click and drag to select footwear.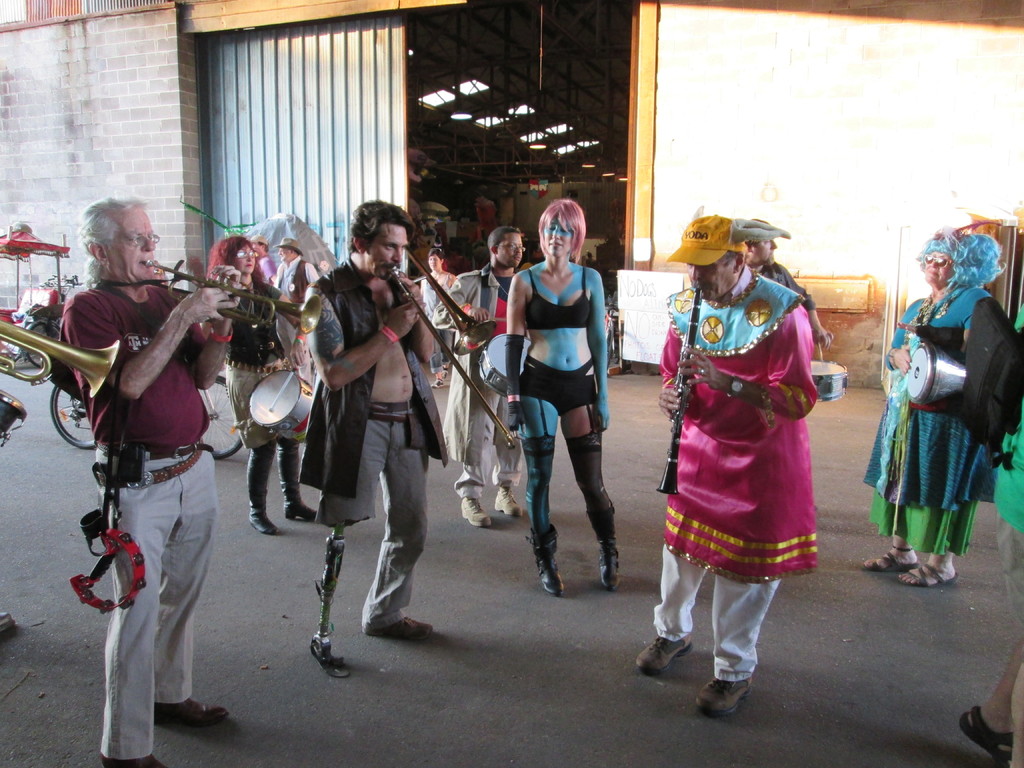
Selection: {"left": 99, "top": 755, "right": 166, "bottom": 767}.
